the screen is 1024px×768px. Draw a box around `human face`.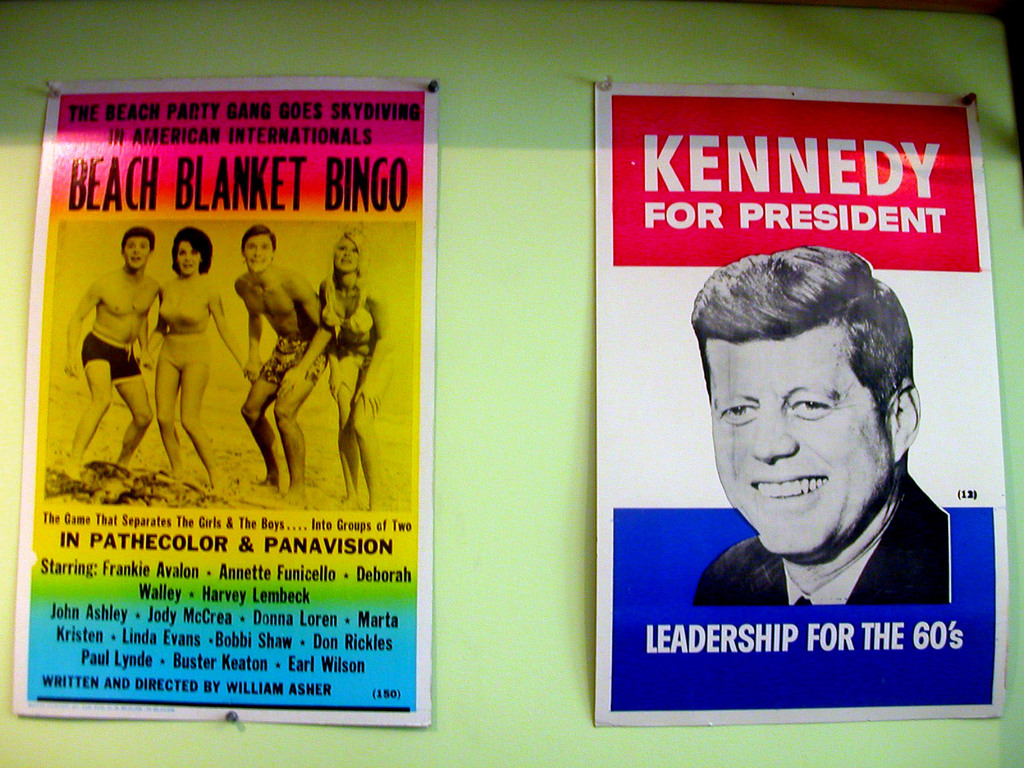
Rect(241, 232, 273, 275).
